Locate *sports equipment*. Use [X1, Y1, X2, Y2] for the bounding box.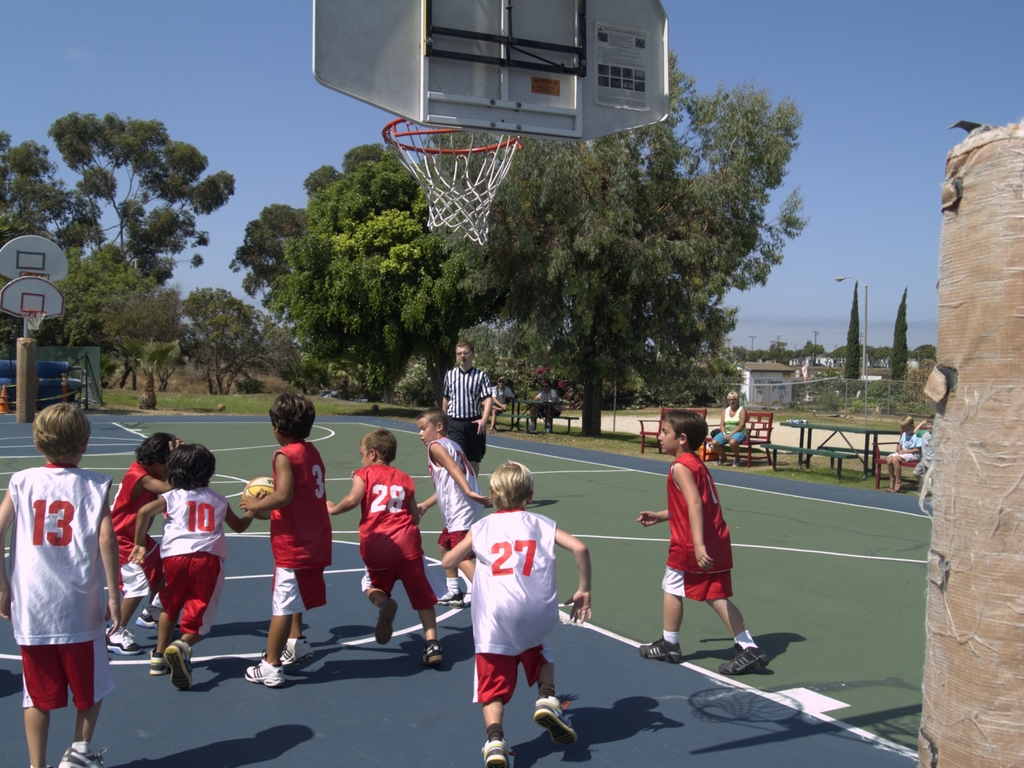
[20, 311, 47, 330].
